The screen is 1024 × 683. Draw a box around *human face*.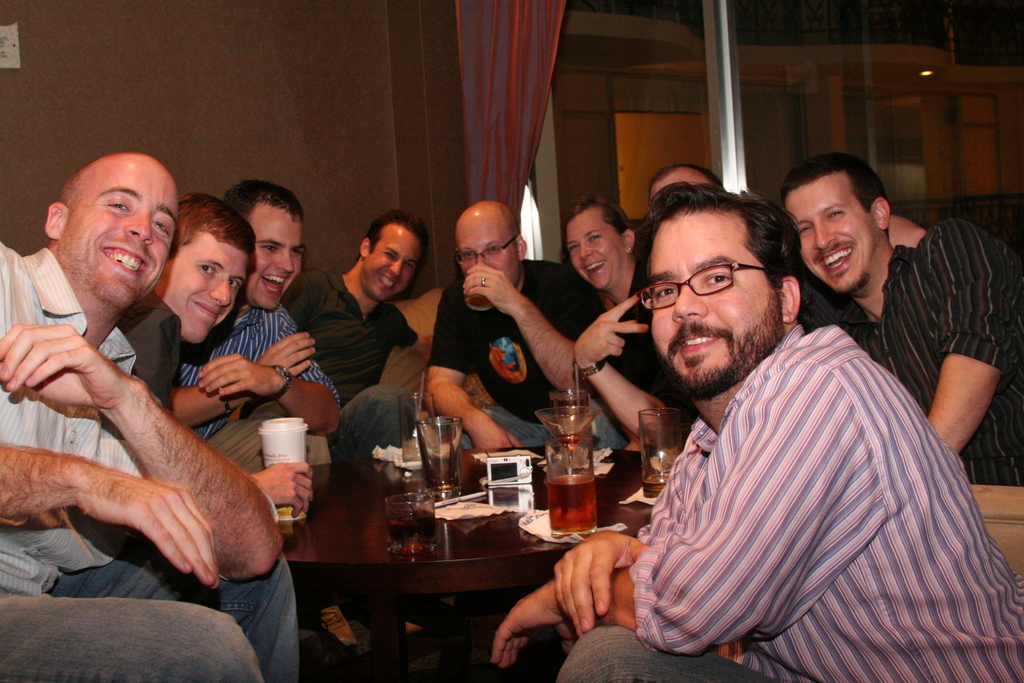
bbox=(650, 171, 717, 199).
